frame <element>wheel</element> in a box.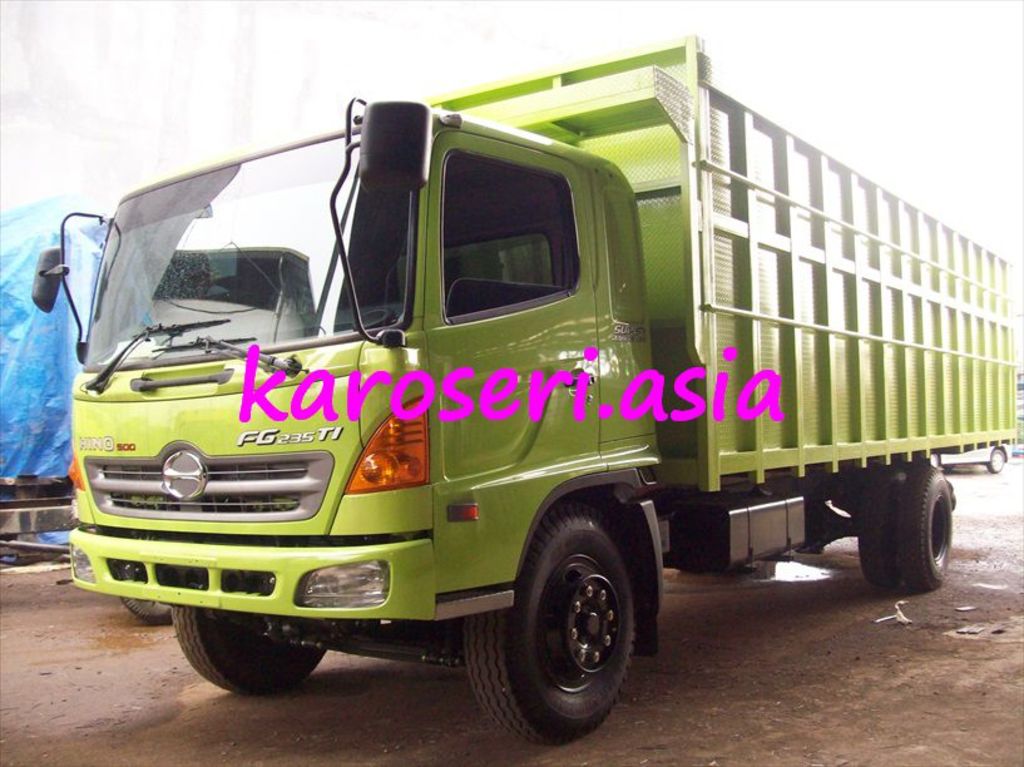
985, 446, 1009, 481.
